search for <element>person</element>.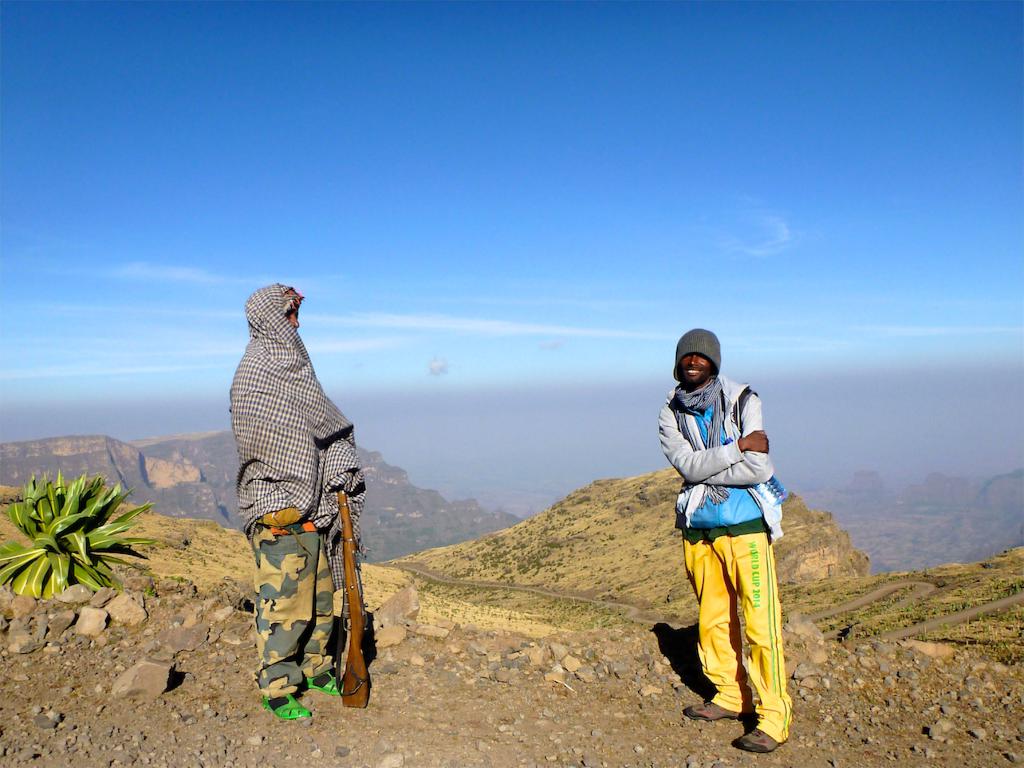
Found at <bbox>658, 324, 790, 735</bbox>.
